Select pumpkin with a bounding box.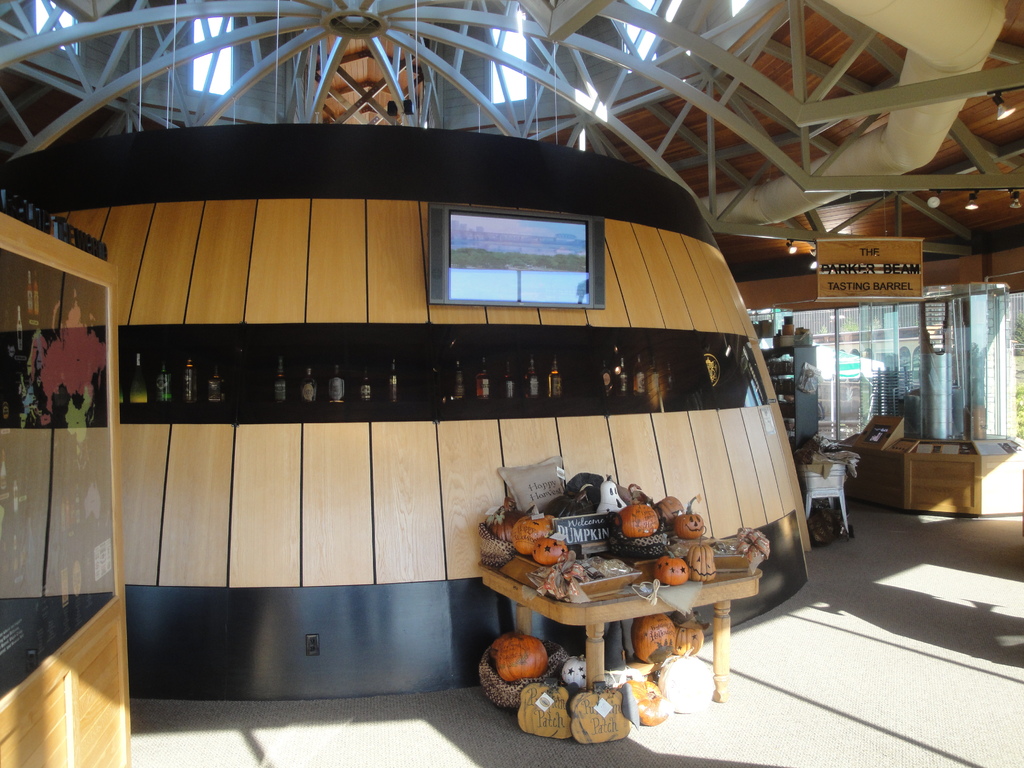
<box>490,635,546,680</box>.
